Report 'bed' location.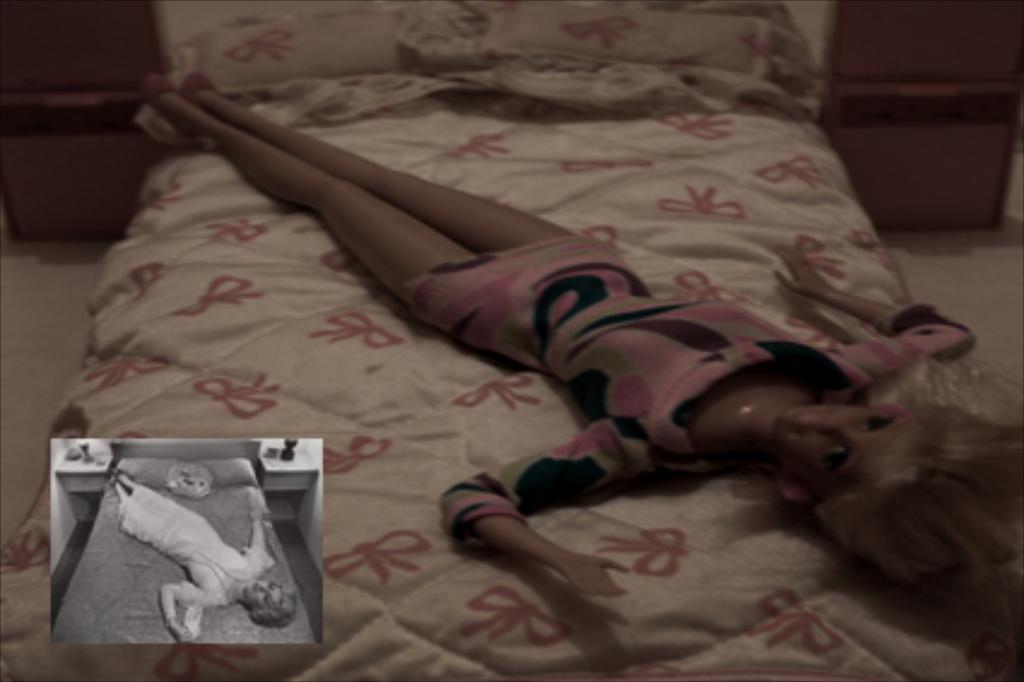
Report: pyautogui.locateOnScreen(0, 29, 990, 651).
